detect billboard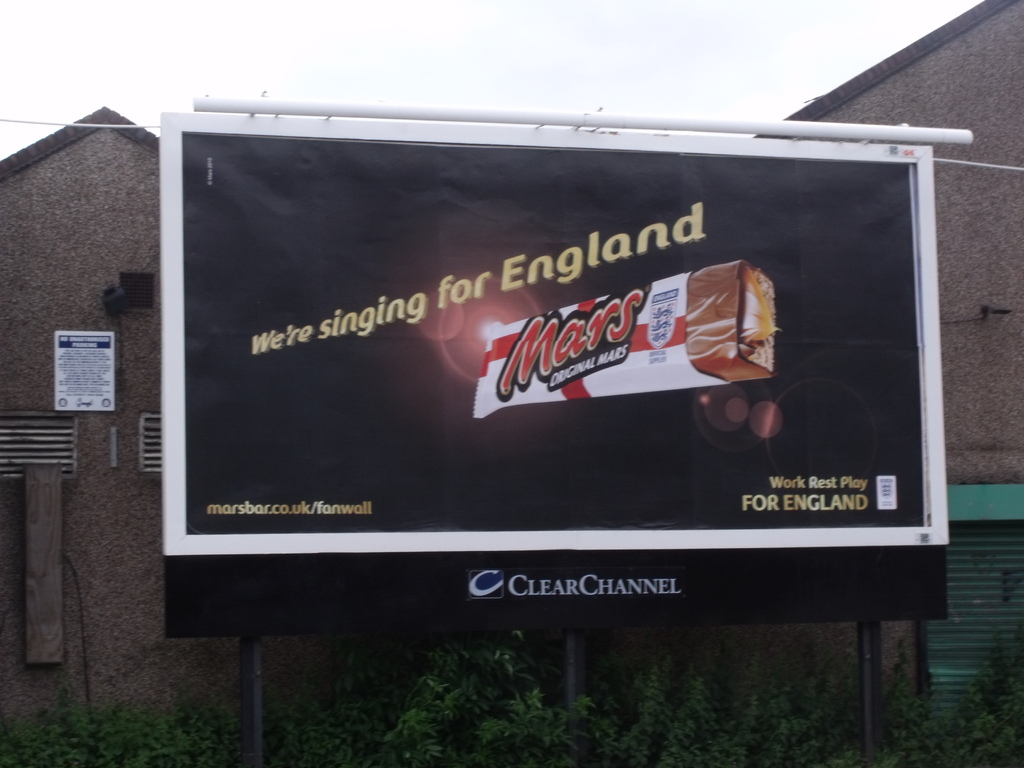
BBox(156, 110, 952, 553)
